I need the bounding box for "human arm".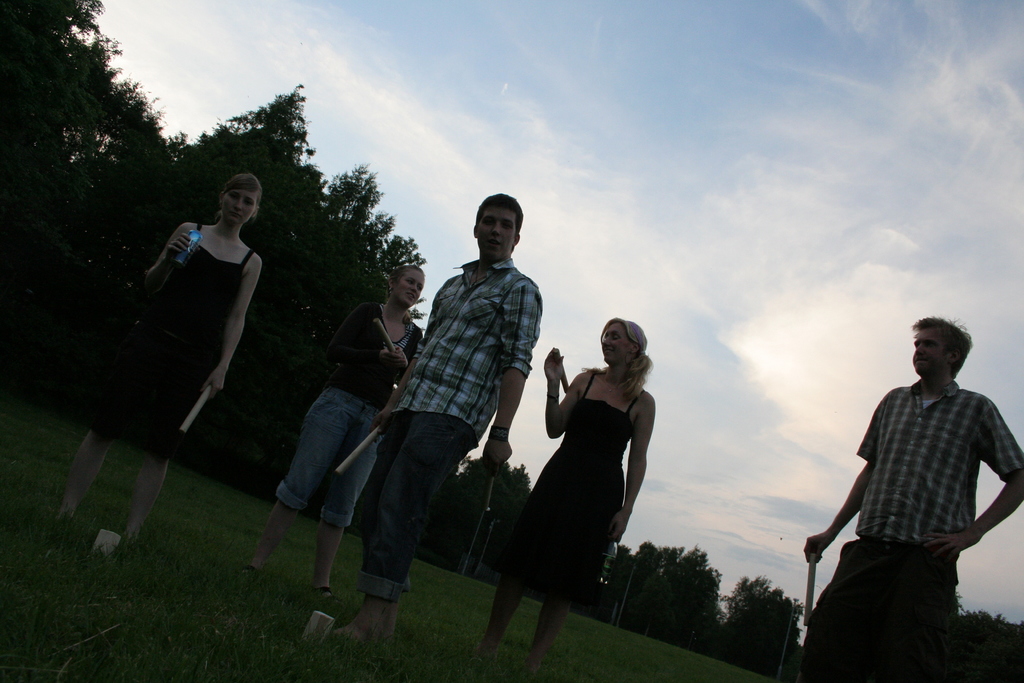
Here it is: 924/400/1023/557.
